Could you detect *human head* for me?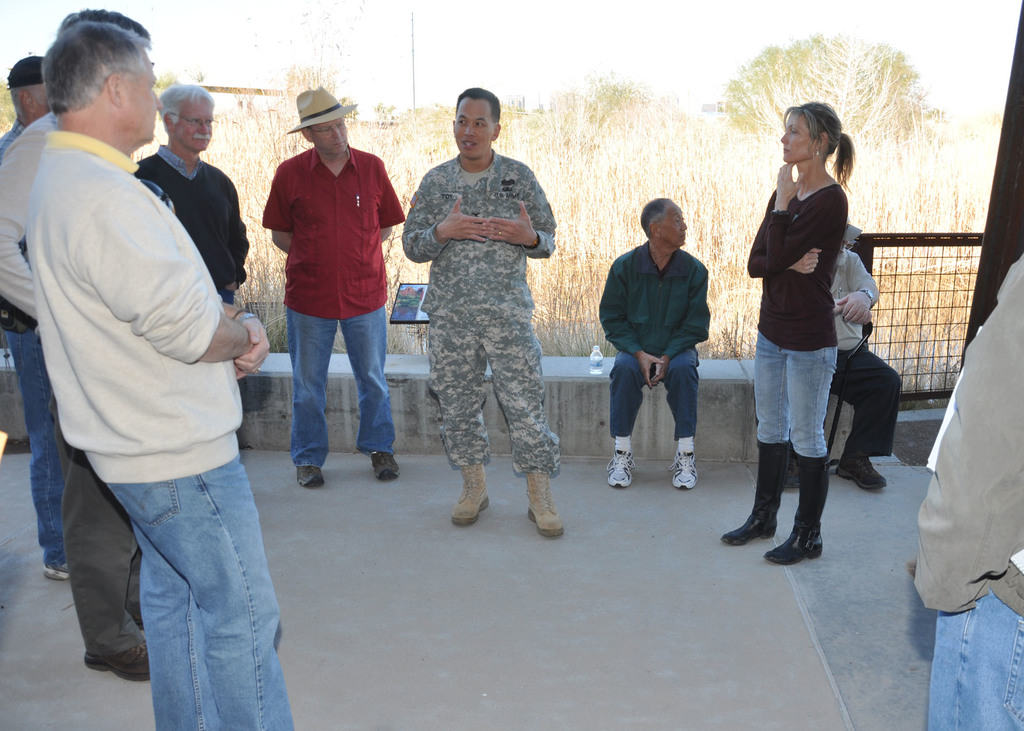
Detection result: crop(636, 196, 685, 250).
